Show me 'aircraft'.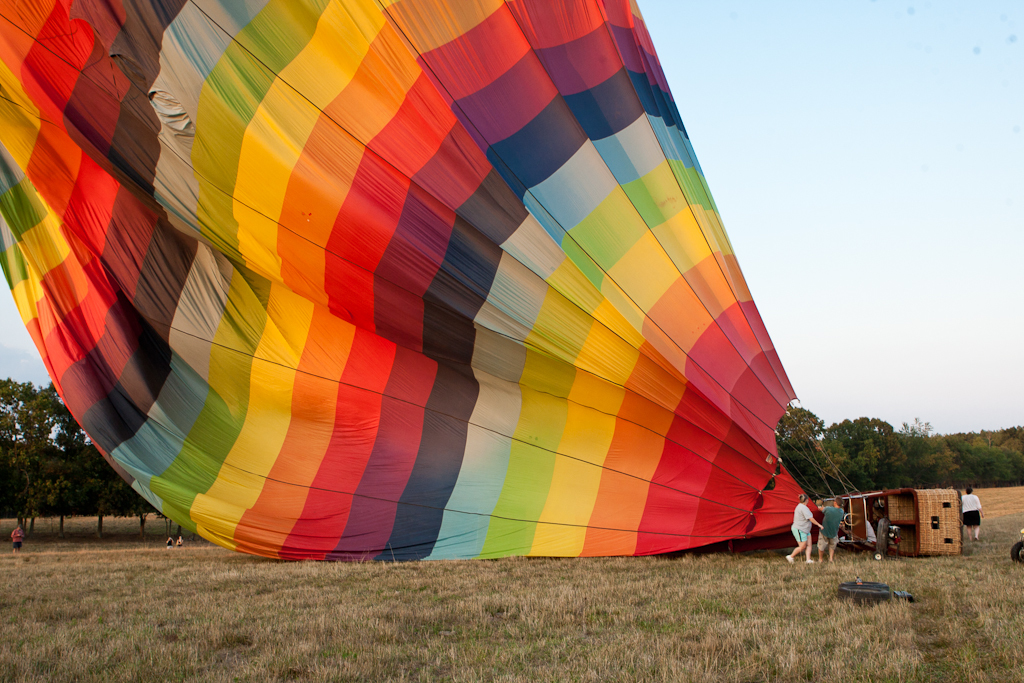
'aircraft' is here: <region>0, 0, 959, 555</region>.
